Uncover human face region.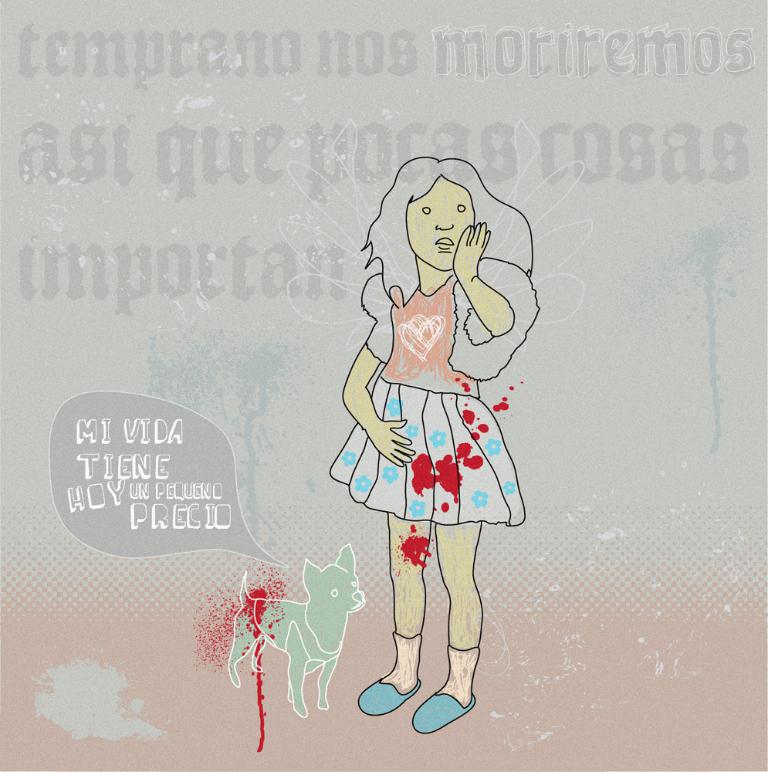
Uncovered: {"x1": 404, "y1": 175, "x2": 473, "y2": 269}.
